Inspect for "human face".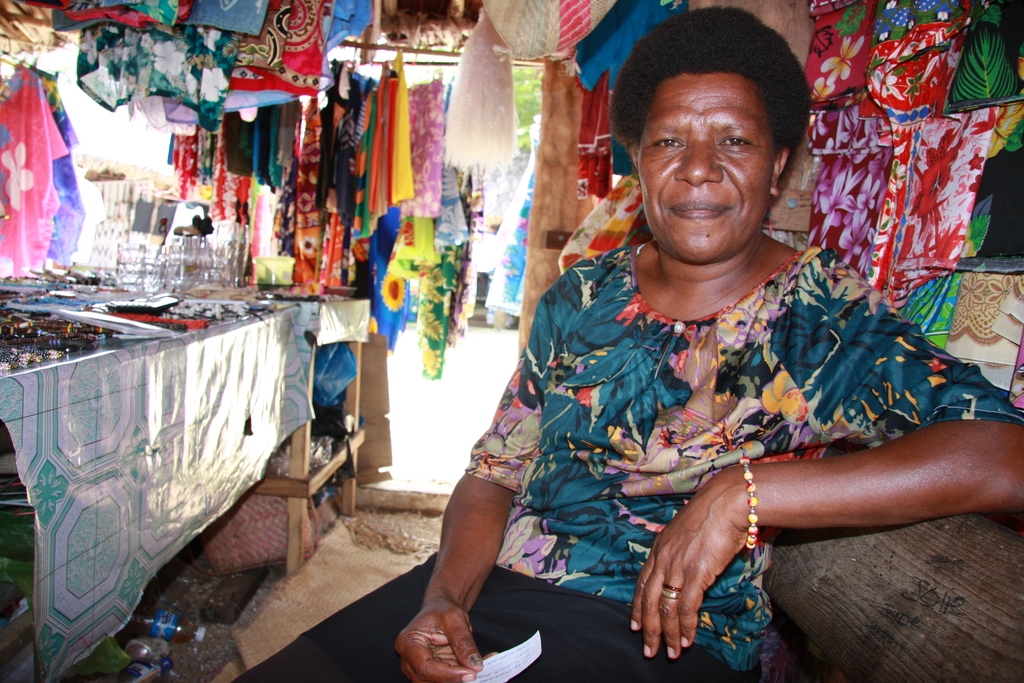
Inspection: detection(639, 70, 773, 260).
